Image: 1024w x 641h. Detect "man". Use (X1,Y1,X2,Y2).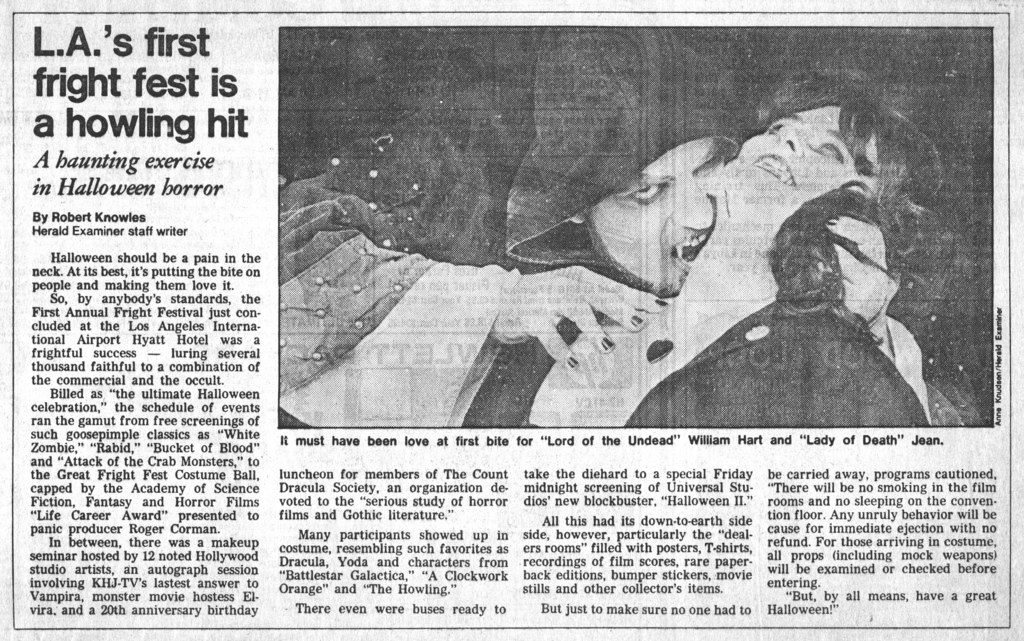
(280,27,892,428).
